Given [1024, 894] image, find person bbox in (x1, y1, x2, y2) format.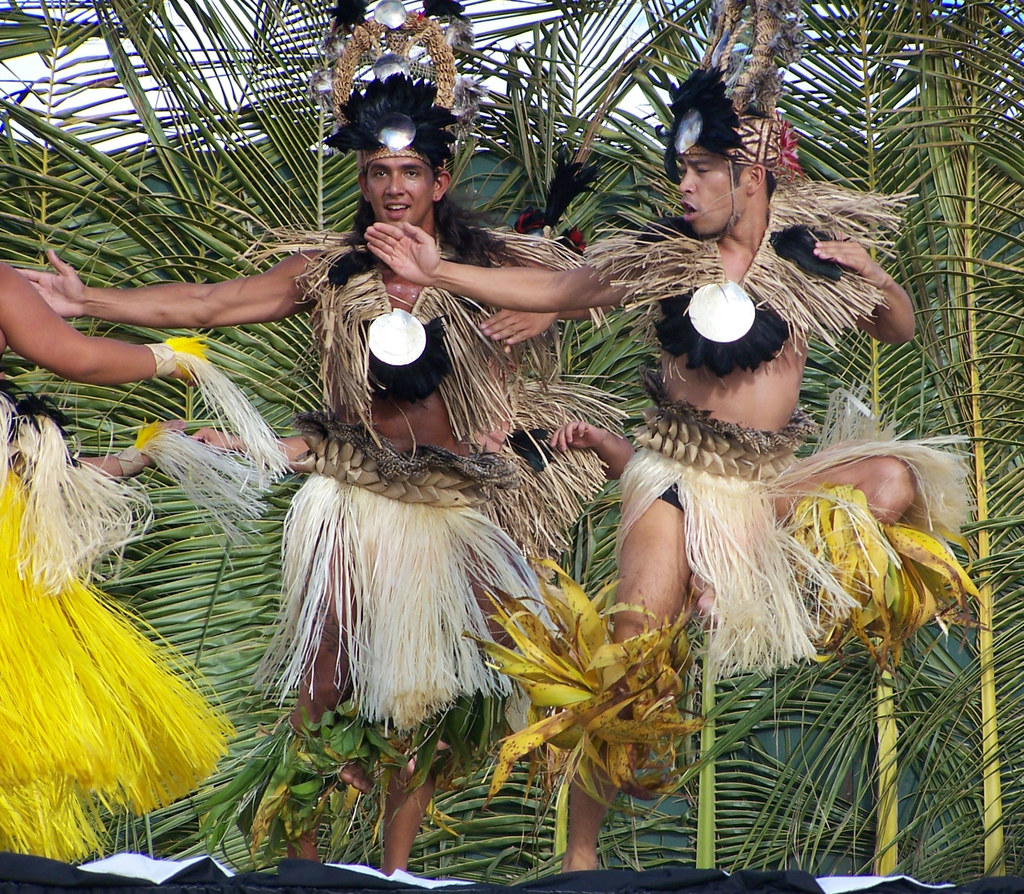
(180, 355, 637, 805).
